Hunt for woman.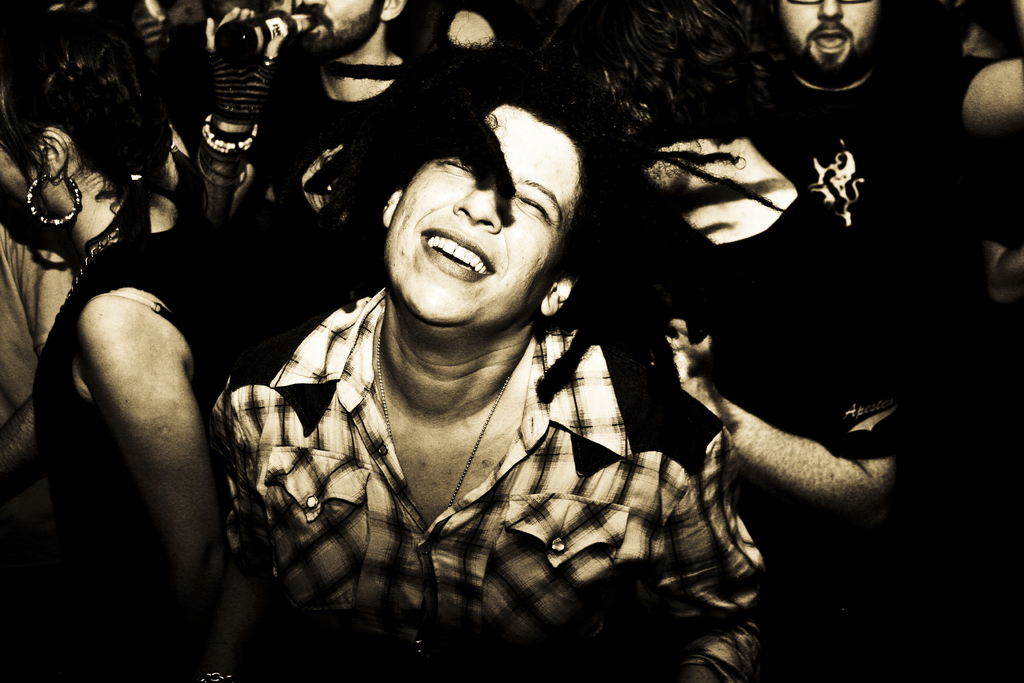
Hunted down at 0:3:229:682.
